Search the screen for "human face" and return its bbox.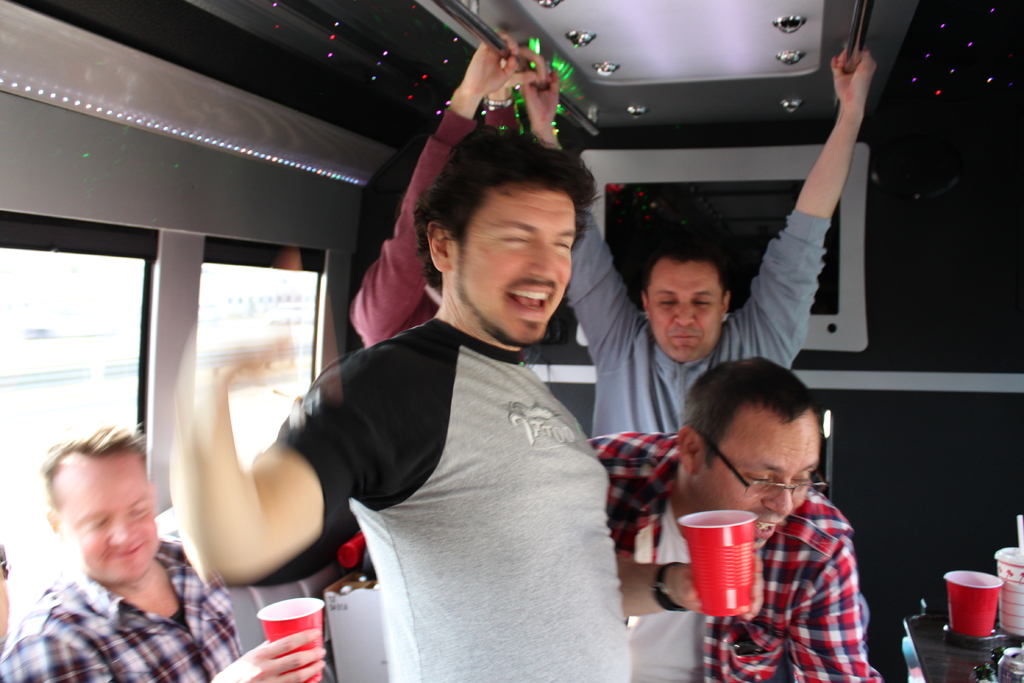
Found: locate(701, 400, 826, 541).
